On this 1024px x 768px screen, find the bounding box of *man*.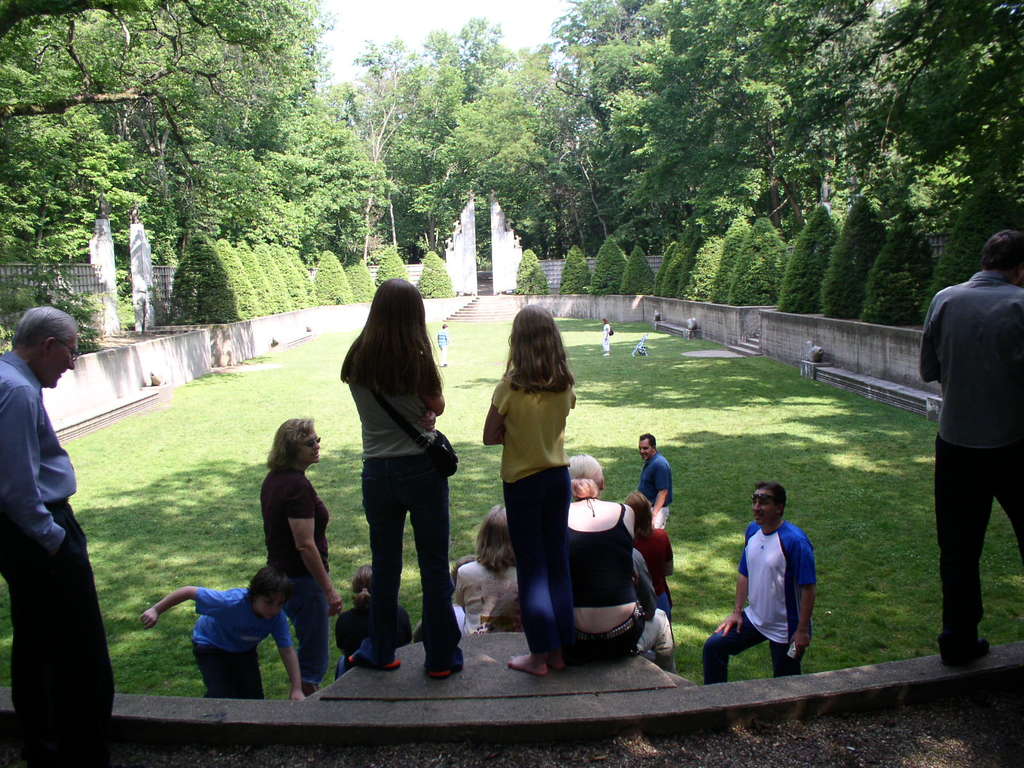
Bounding box: box(698, 479, 817, 680).
